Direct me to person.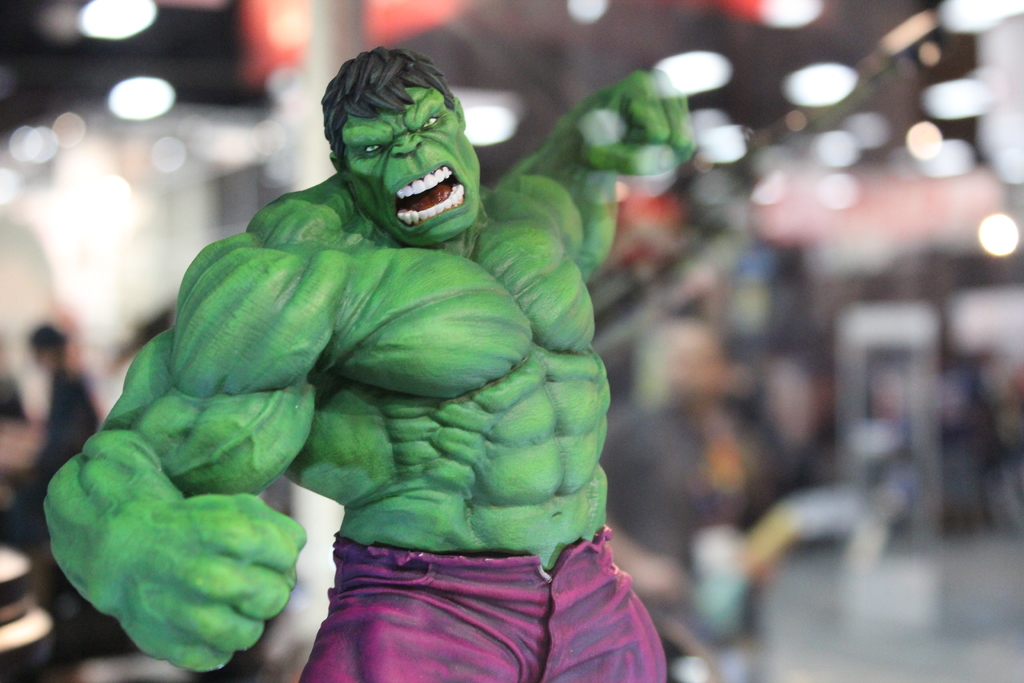
Direction: detection(41, 46, 698, 682).
